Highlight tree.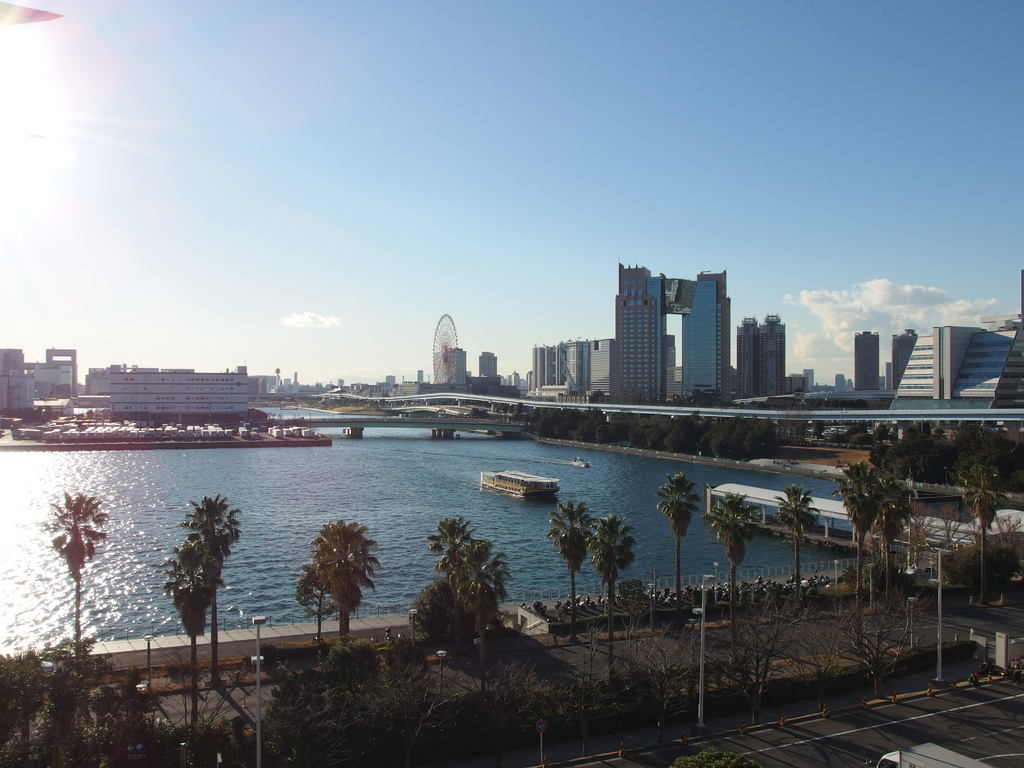
Highlighted region: 441,513,474,570.
